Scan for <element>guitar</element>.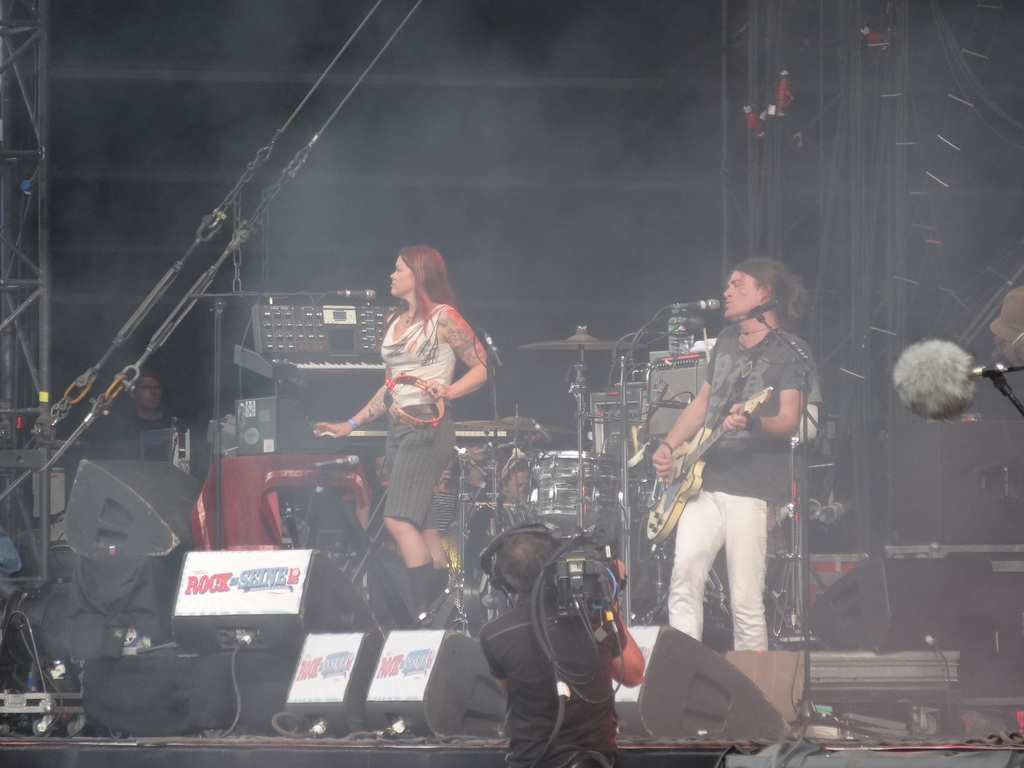
Scan result: region(643, 385, 780, 549).
